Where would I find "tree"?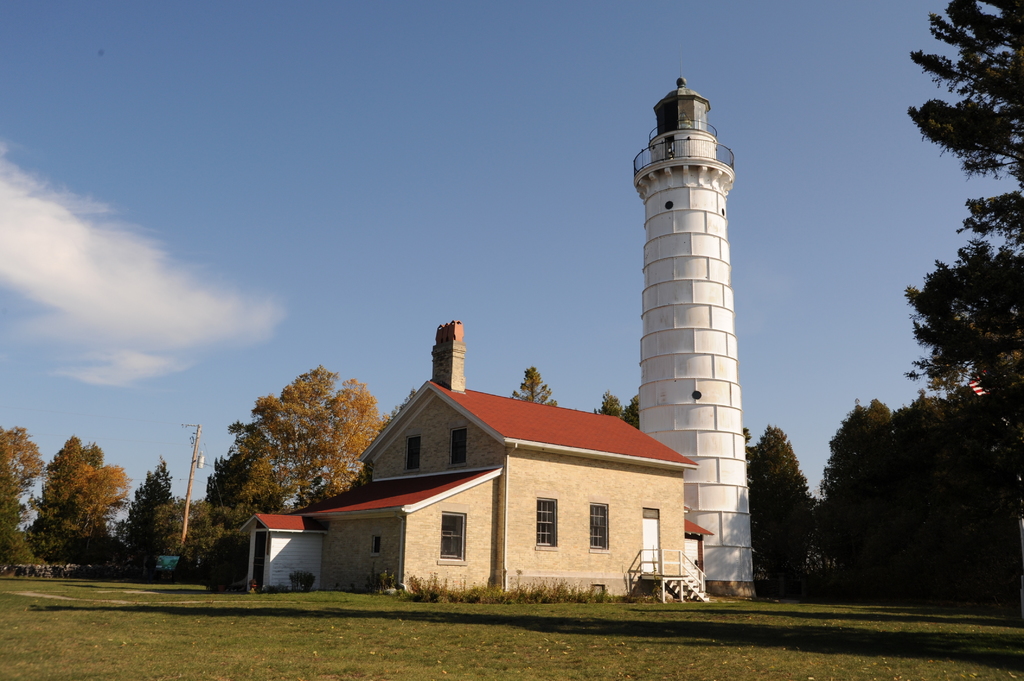
At <region>594, 391, 643, 428</region>.
